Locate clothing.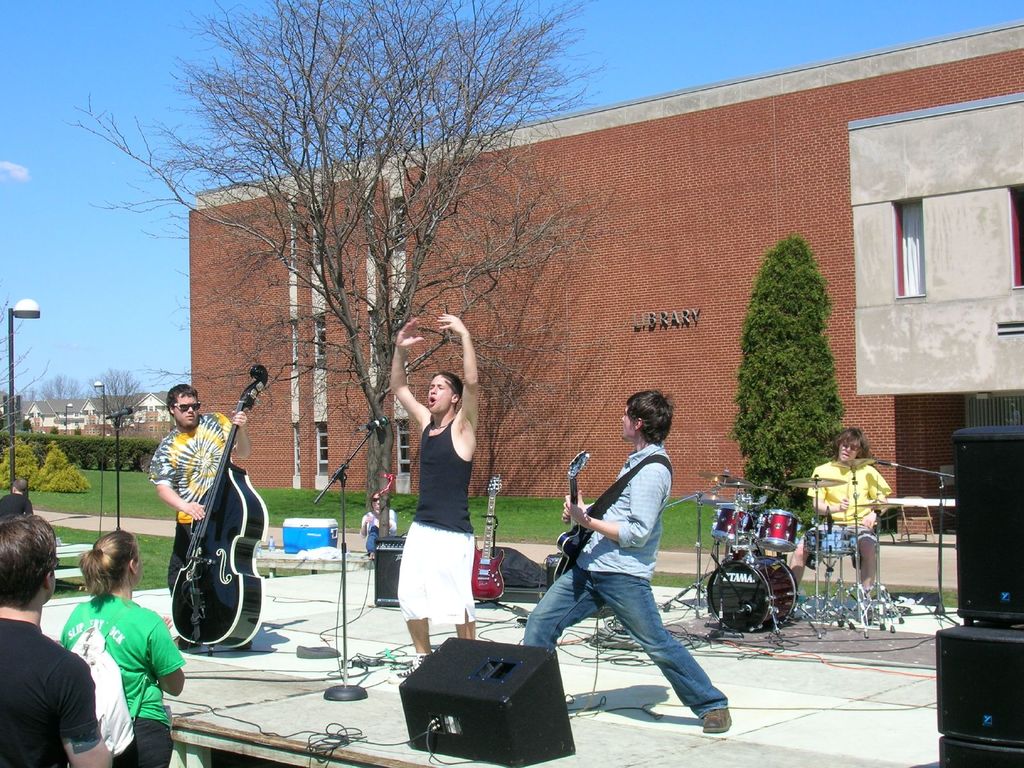
Bounding box: <box>158,392,260,666</box>.
